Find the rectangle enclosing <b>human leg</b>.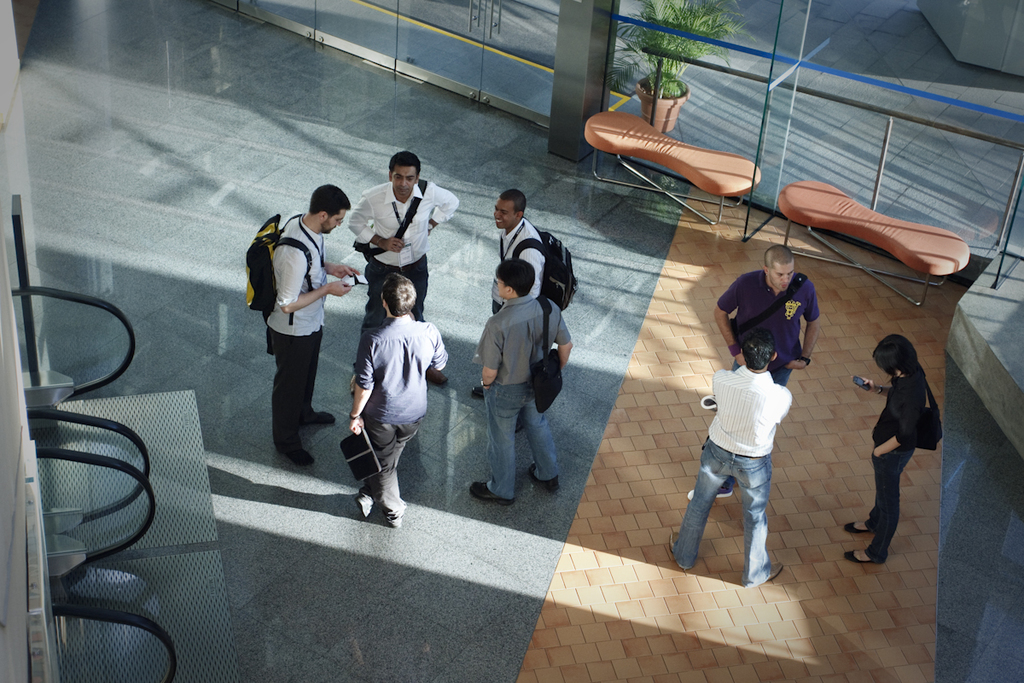
[x1=727, y1=460, x2=785, y2=583].
